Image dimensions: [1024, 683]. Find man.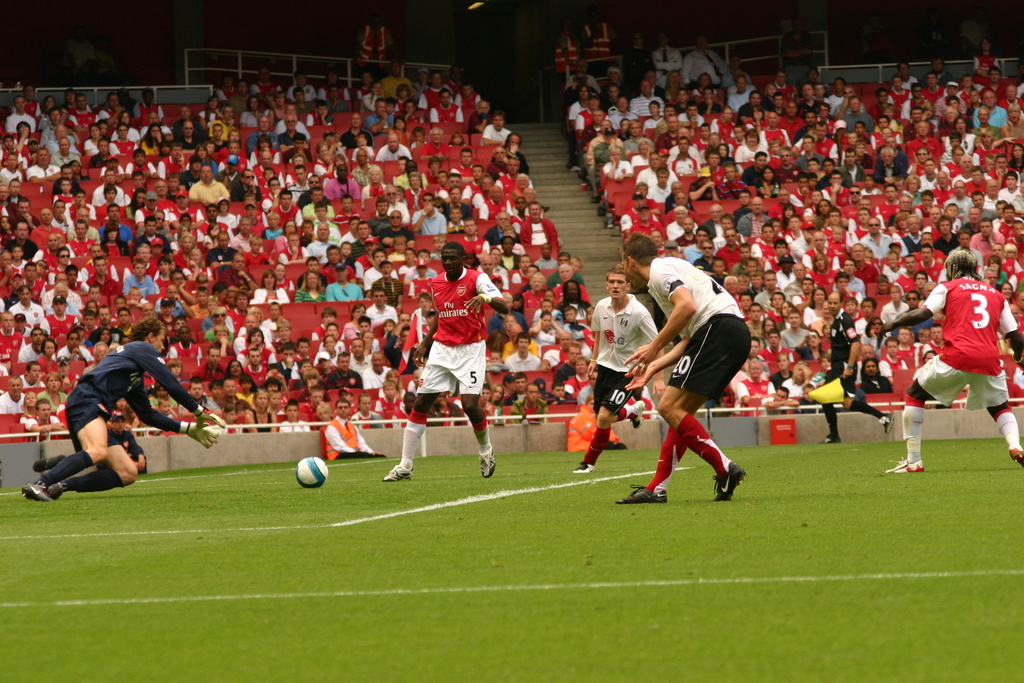
pyautogui.locateOnScreen(625, 243, 762, 527).
